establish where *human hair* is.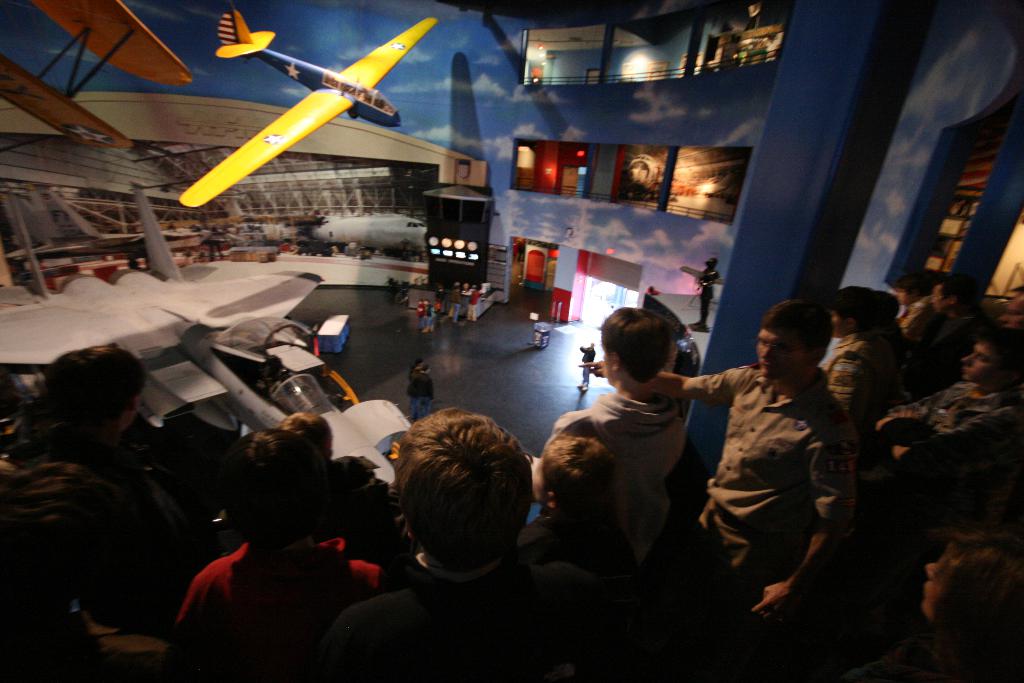
Established at locate(542, 436, 618, 516).
